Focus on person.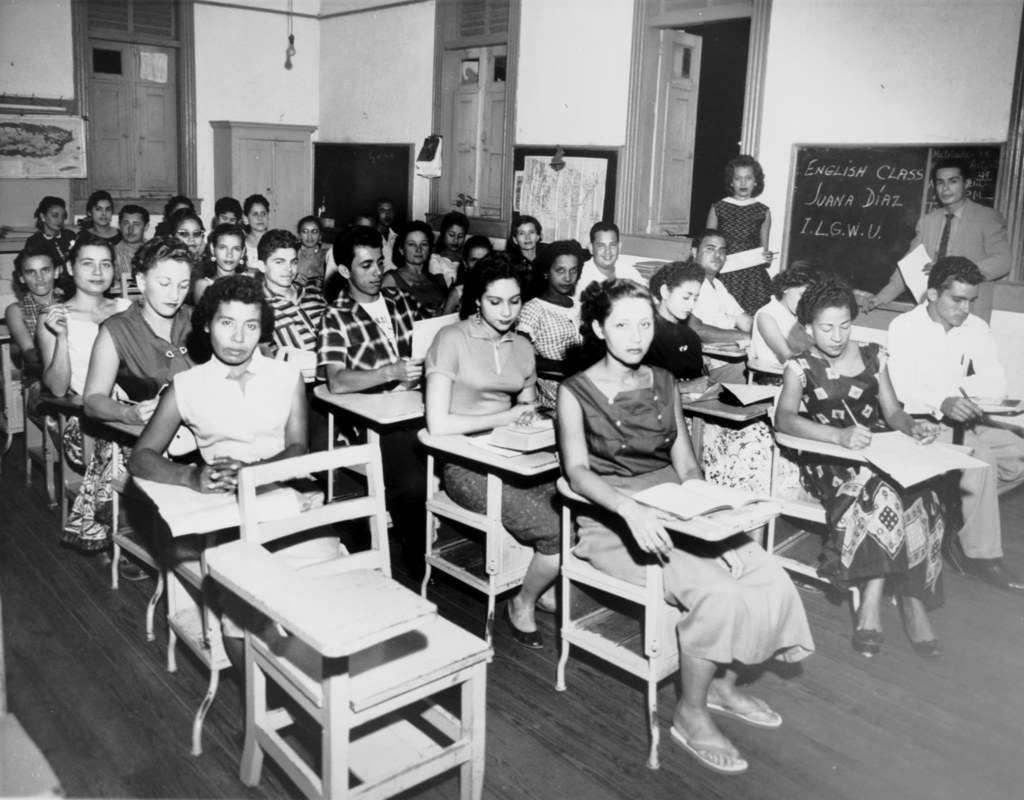
Focused at bbox=[886, 256, 1023, 589].
